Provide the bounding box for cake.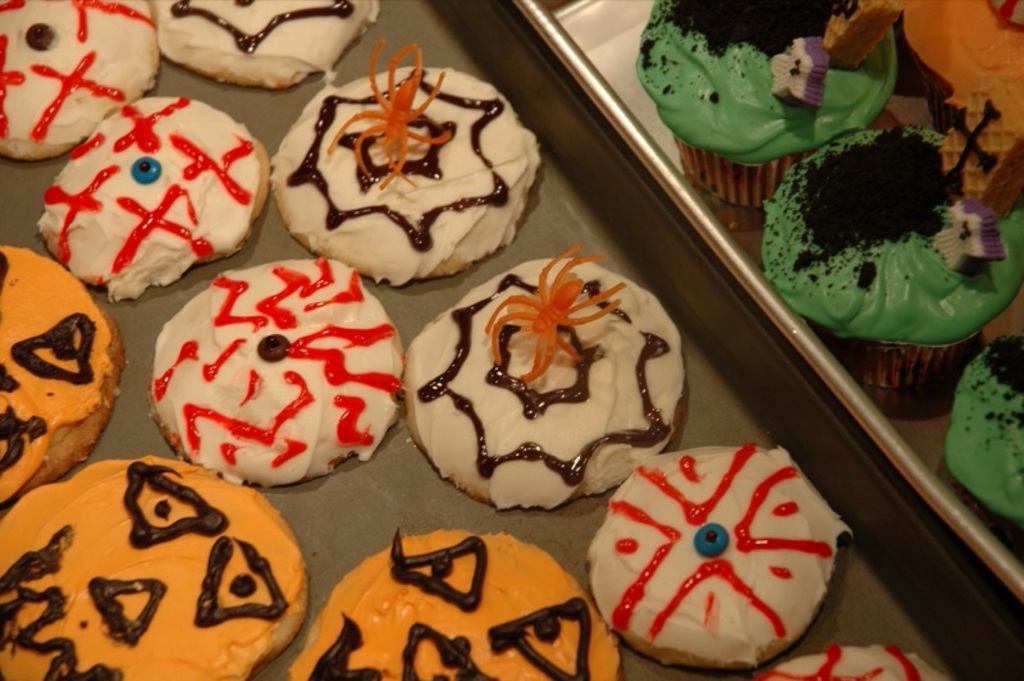
[408,265,691,509].
